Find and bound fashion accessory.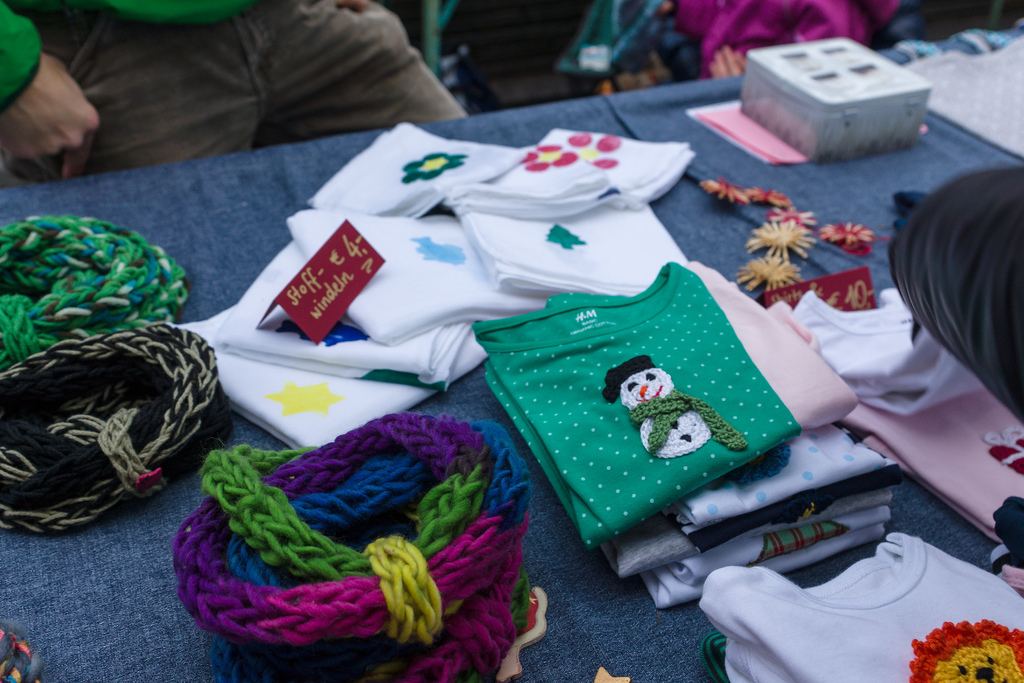
Bound: crop(699, 177, 893, 293).
